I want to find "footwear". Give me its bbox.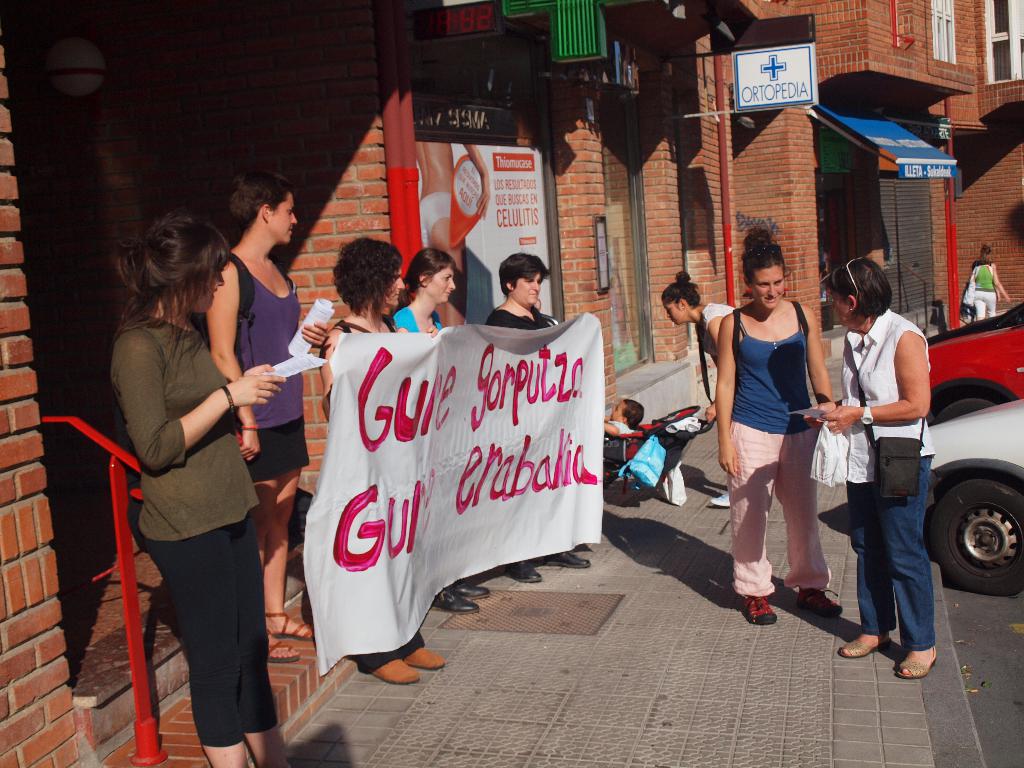
[835, 636, 893, 662].
